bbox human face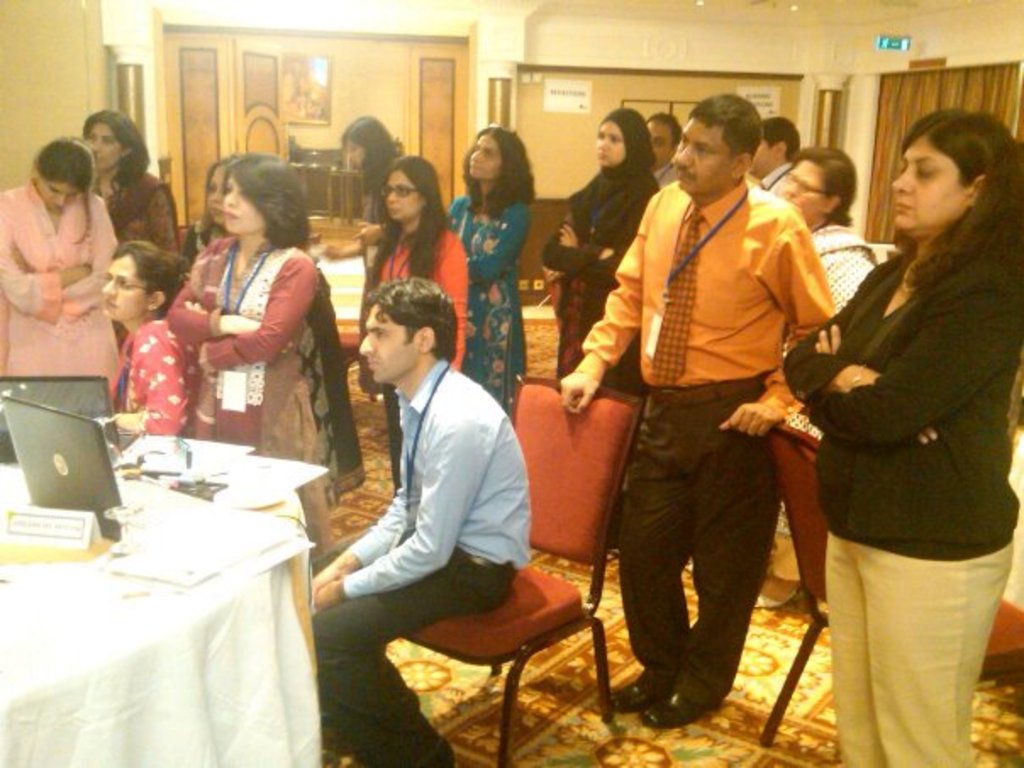
[x1=463, y1=131, x2=500, y2=180]
